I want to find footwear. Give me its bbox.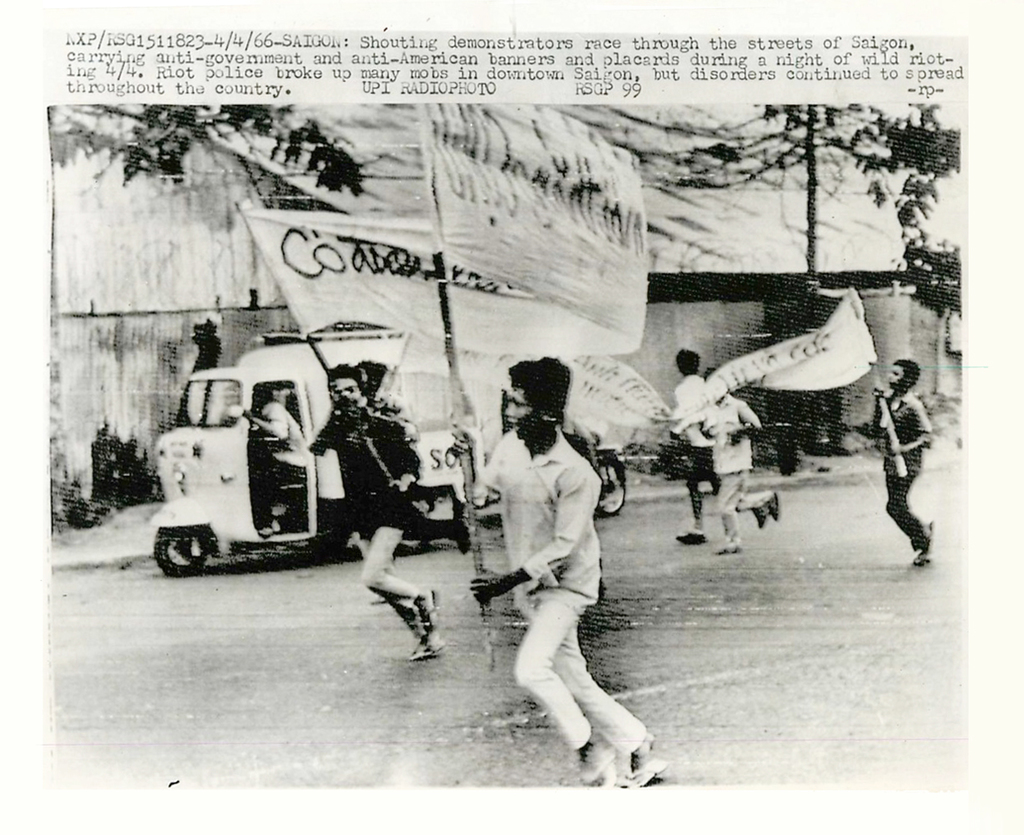
680/529/707/544.
